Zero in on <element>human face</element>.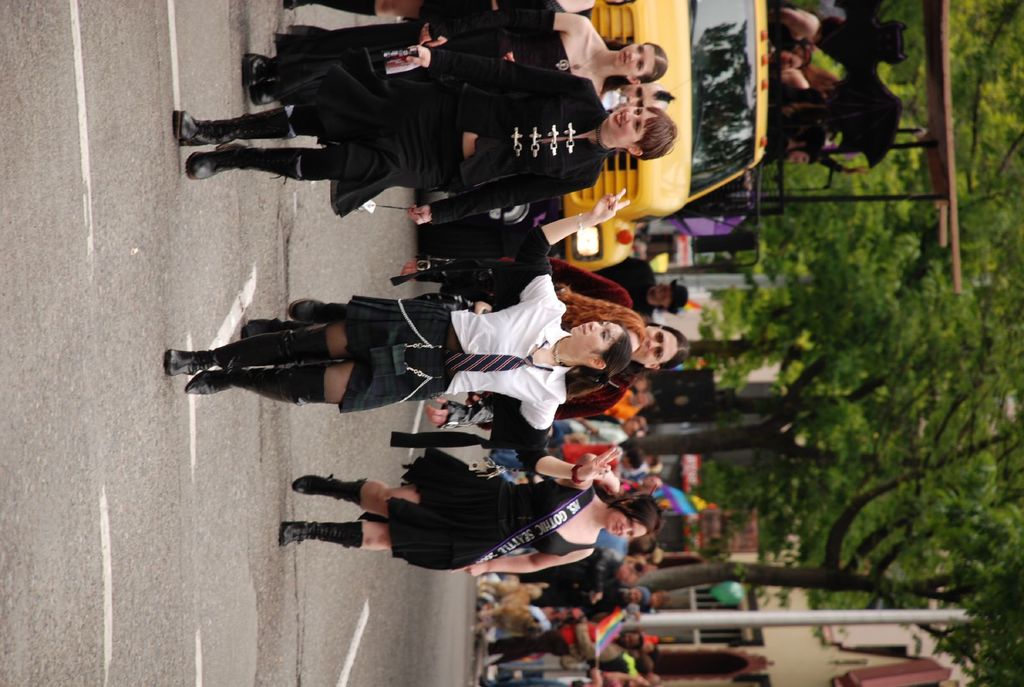
Zeroed in: 607/102/655/146.
